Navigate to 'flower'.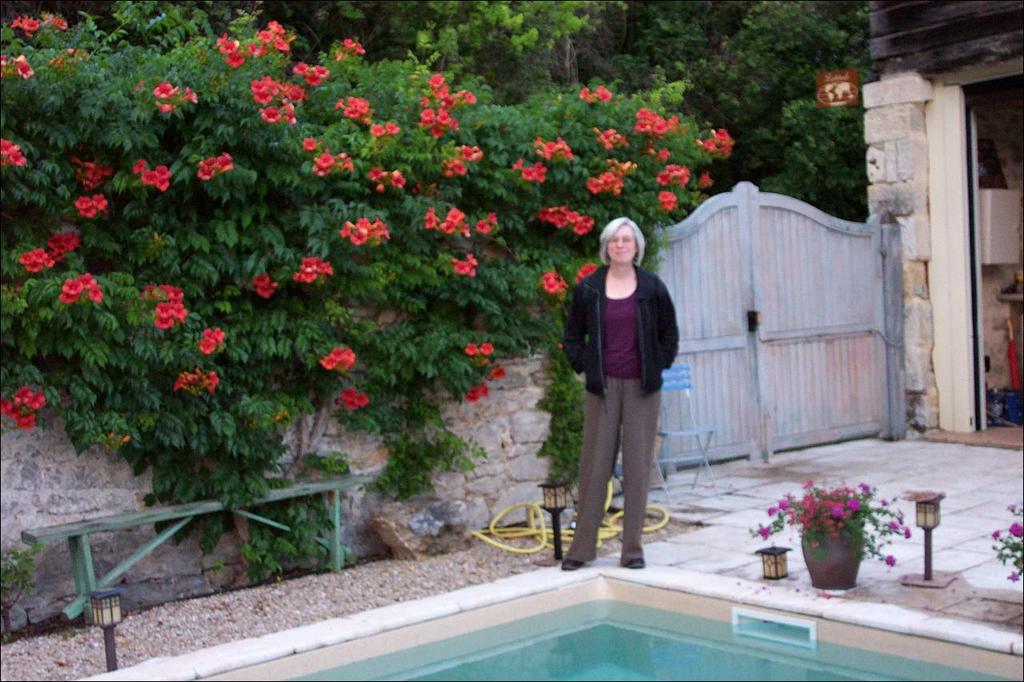
Navigation target: crop(16, 62, 35, 80).
